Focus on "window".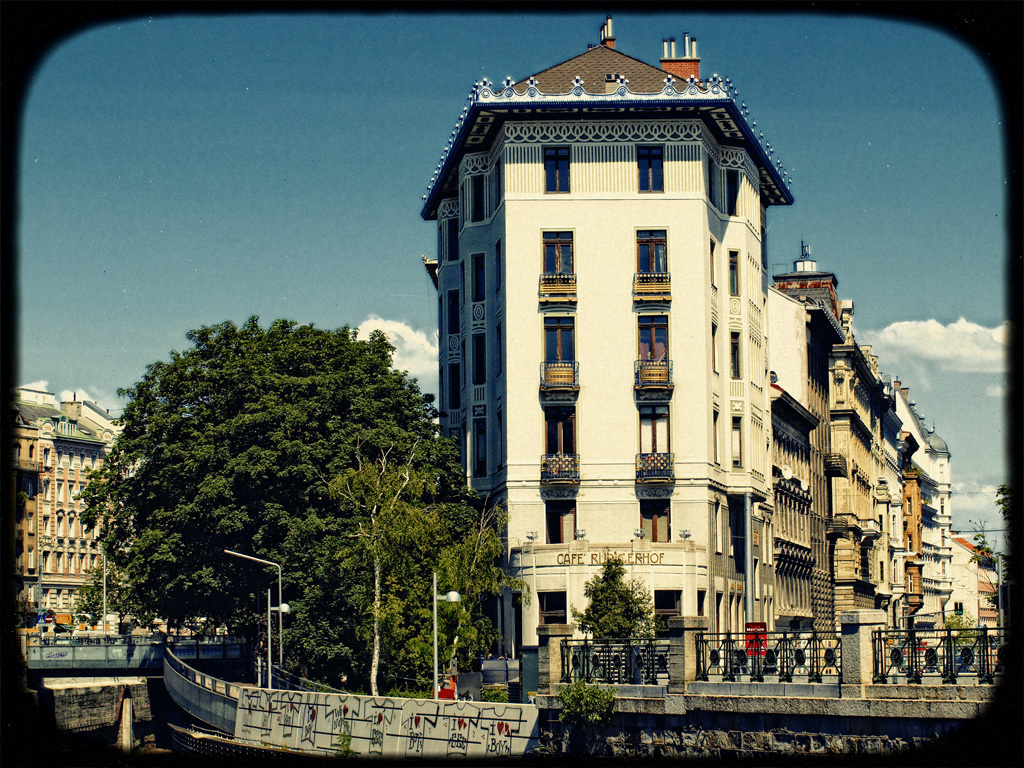
Focused at x1=634, y1=134, x2=669, y2=202.
